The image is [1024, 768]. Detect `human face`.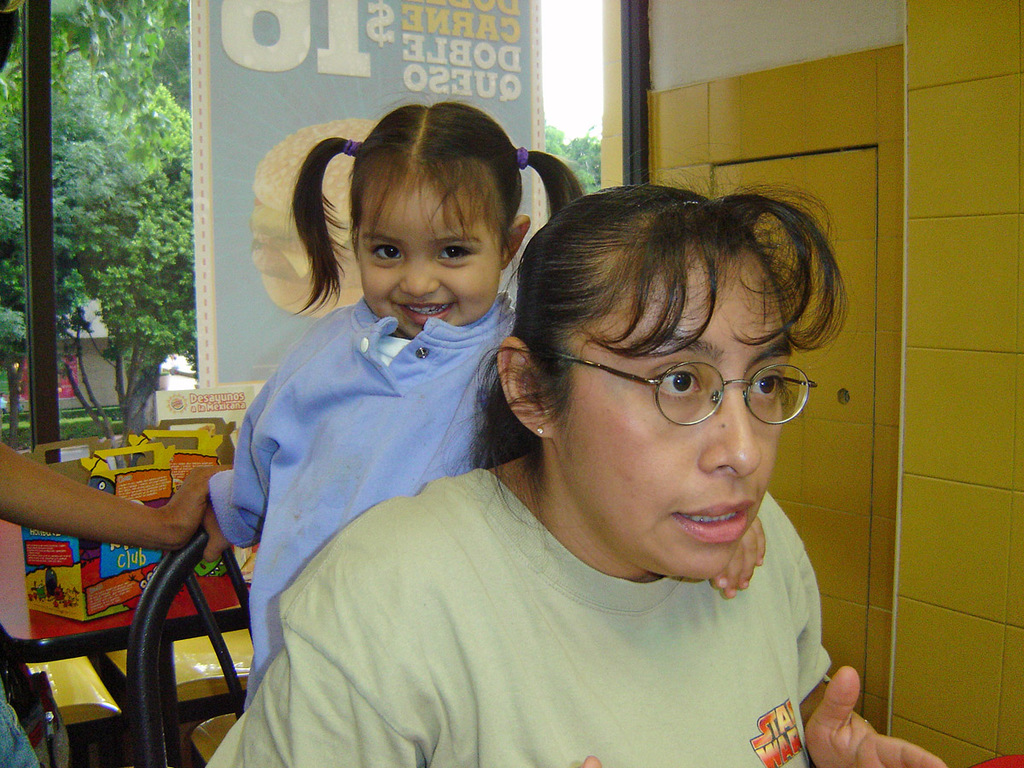
Detection: {"left": 562, "top": 247, "right": 784, "bottom": 579}.
